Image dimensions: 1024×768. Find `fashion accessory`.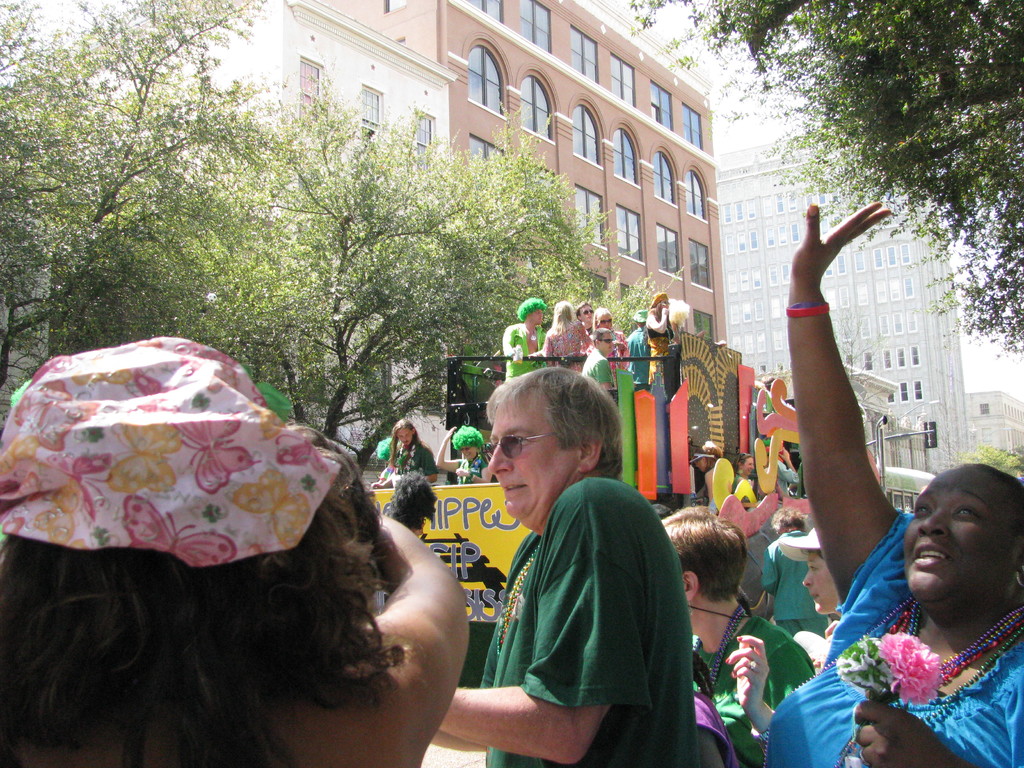
751:661:762:675.
